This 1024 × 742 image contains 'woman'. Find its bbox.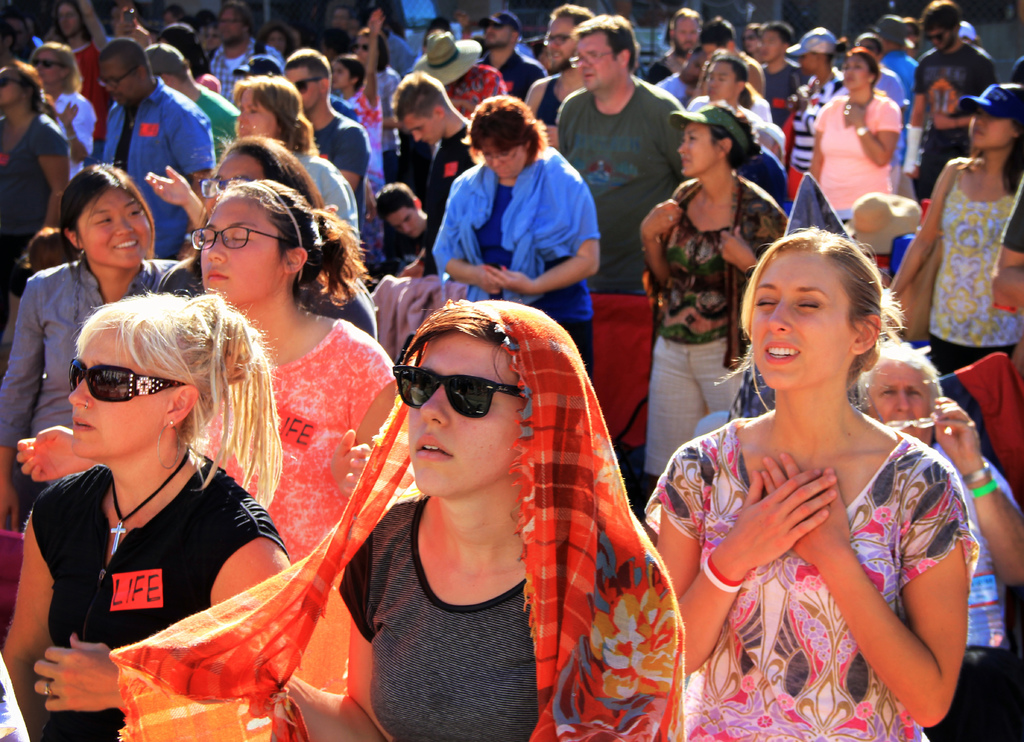
bbox=(663, 204, 974, 741).
